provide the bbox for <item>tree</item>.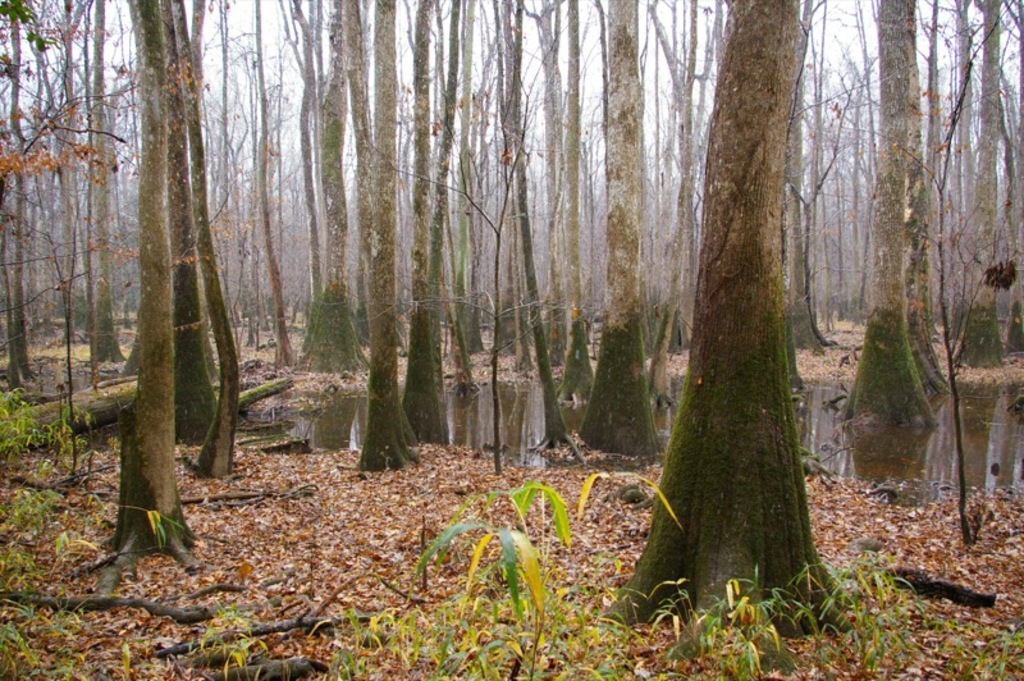
bbox=[645, 13, 846, 617].
